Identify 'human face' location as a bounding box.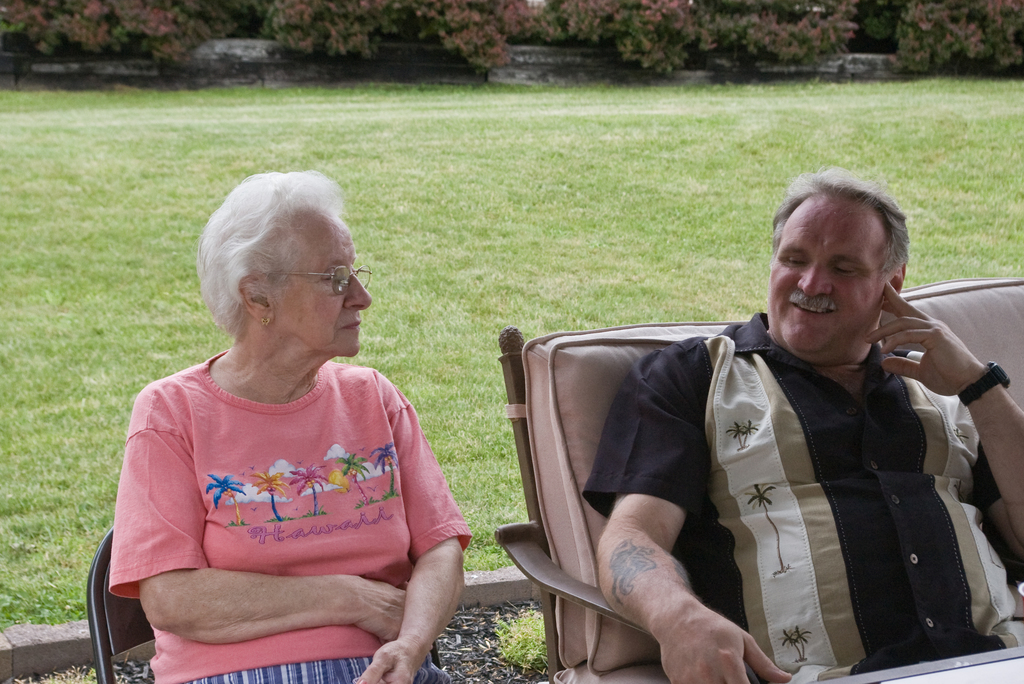
(268, 216, 372, 357).
